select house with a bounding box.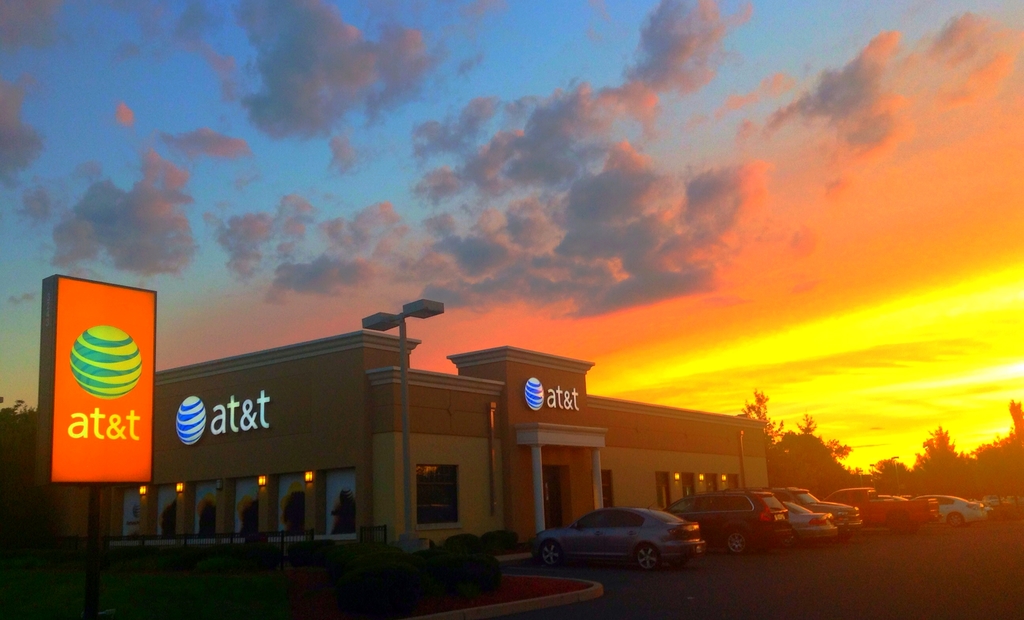
<bbox>140, 326, 762, 564</bbox>.
